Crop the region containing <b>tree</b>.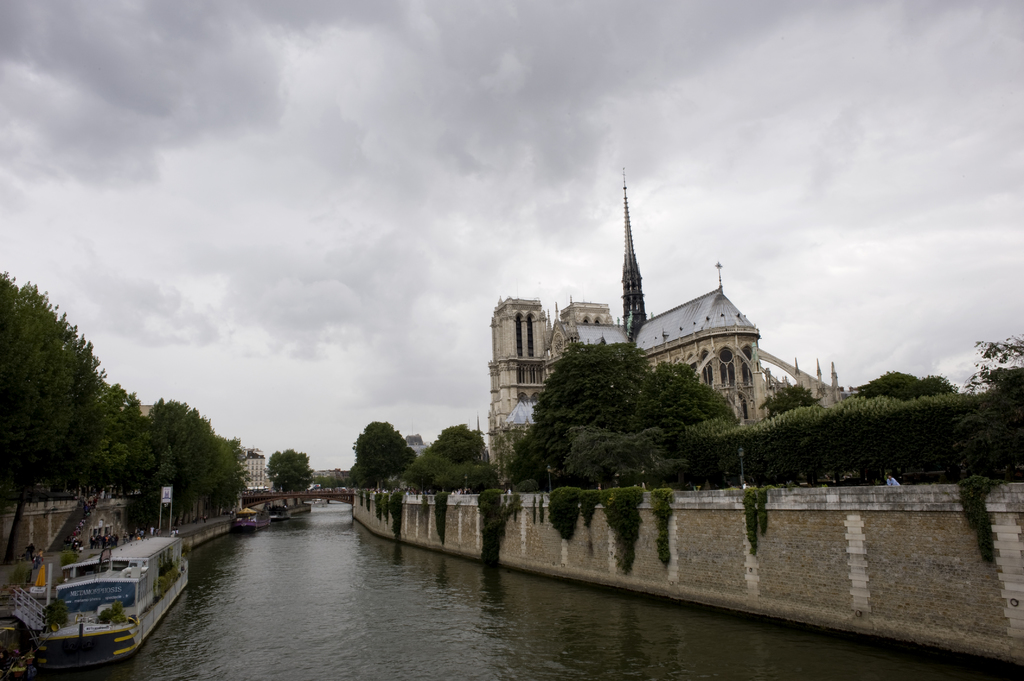
Crop region: crop(209, 430, 243, 502).
